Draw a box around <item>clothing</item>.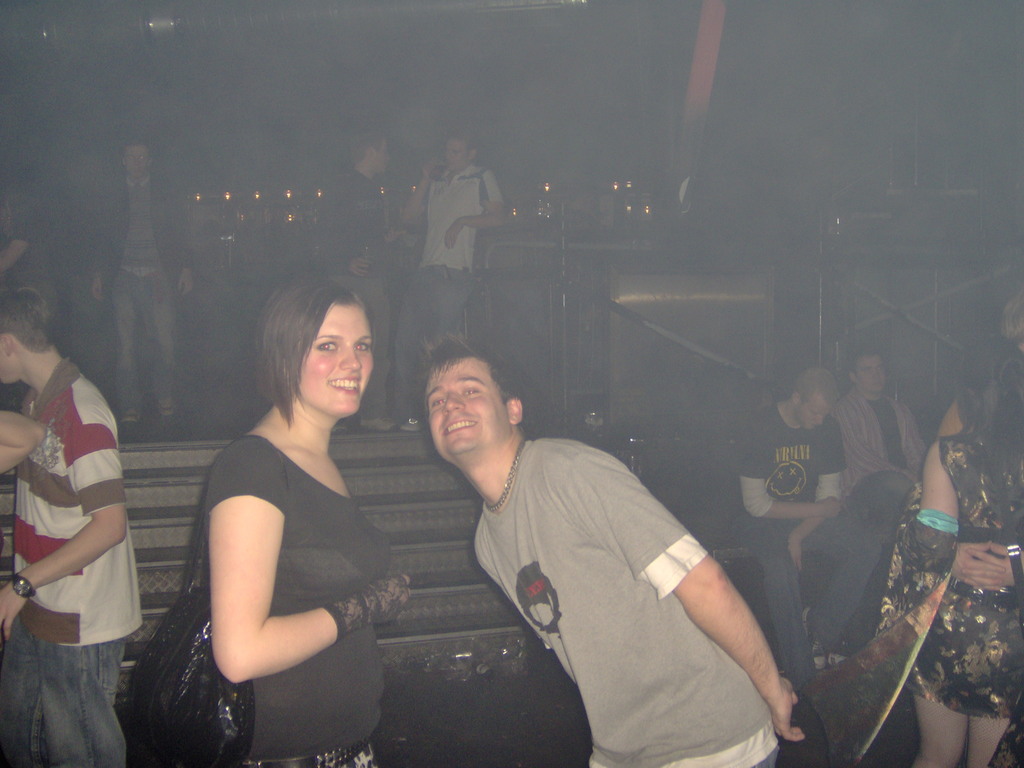
<box>204,431,399,767</box>.
